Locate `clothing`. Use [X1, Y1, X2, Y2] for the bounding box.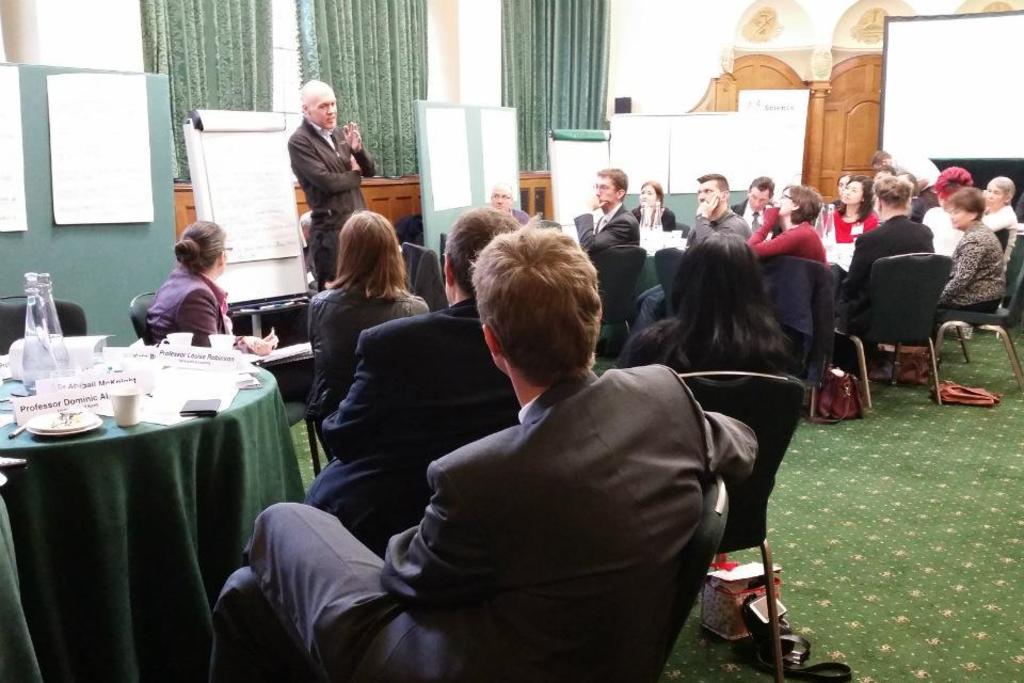
[749, 203, 825, 276].
